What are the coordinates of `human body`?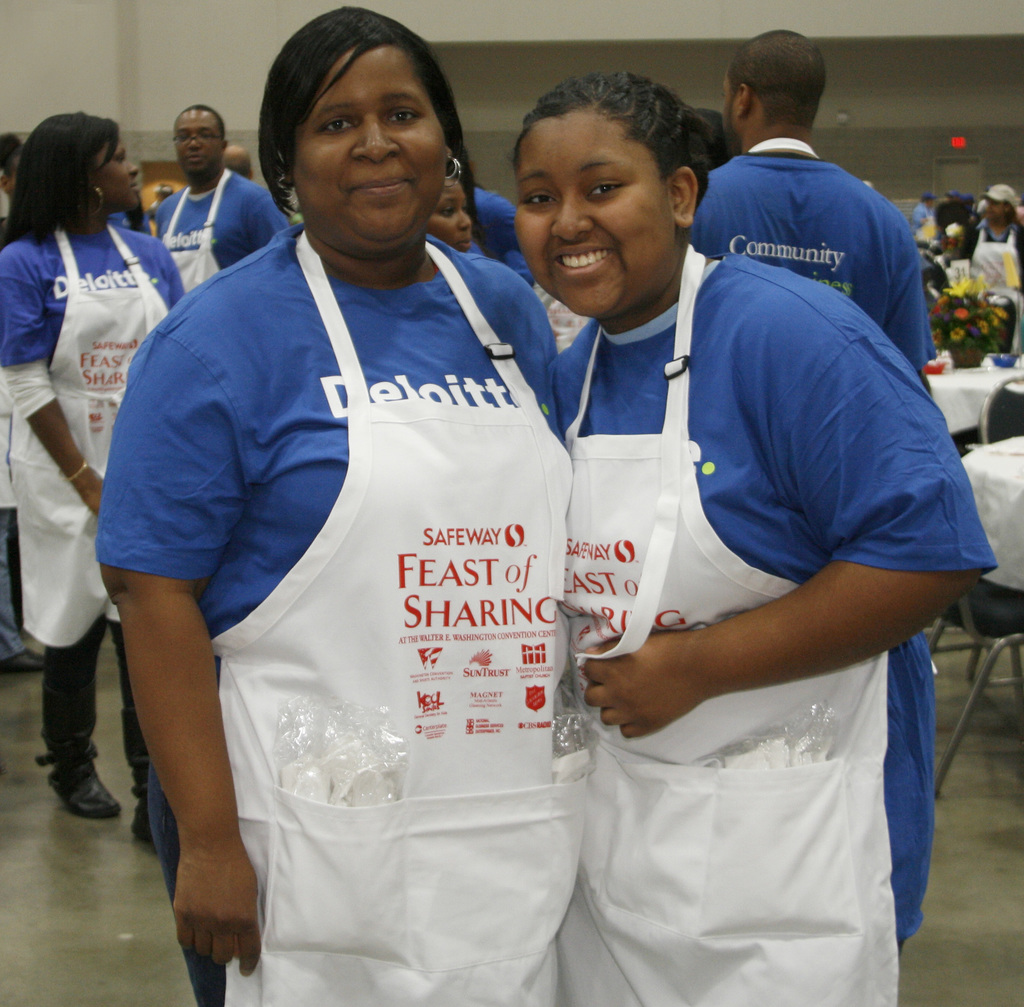
[99, 220, 579, 1006].
